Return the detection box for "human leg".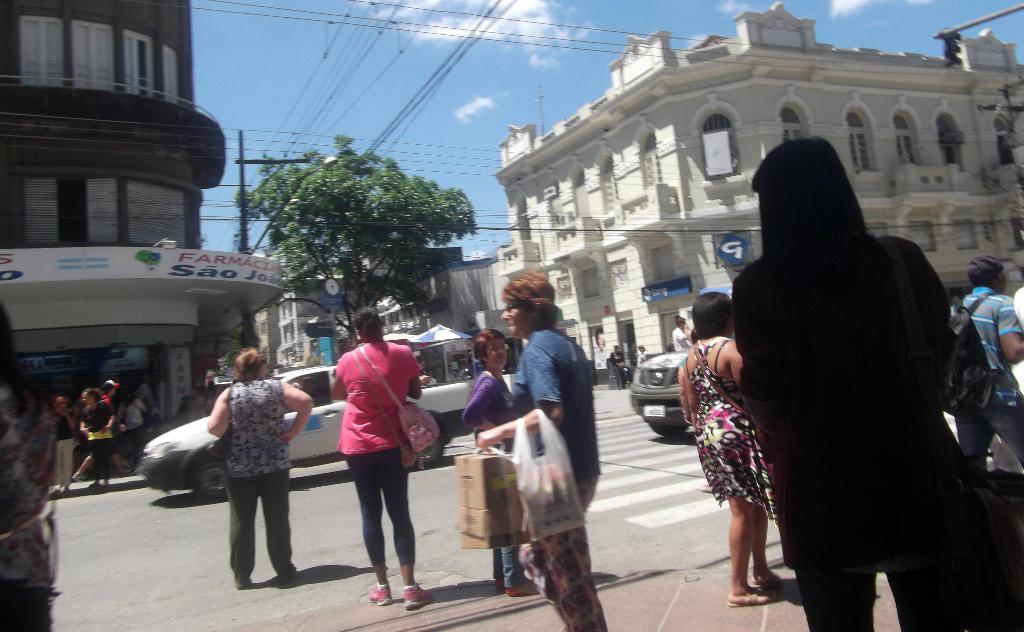
{"x1": 539, "y1": 487, "x2": 595, "y2": 628}.
